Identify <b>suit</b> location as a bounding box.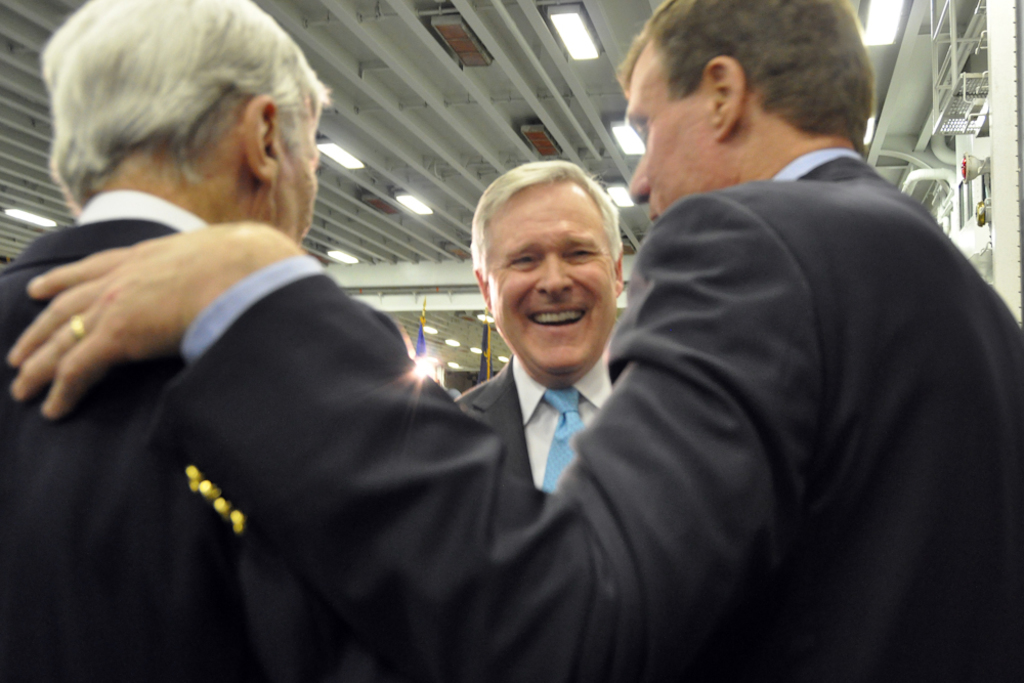
455:355:606:494.
